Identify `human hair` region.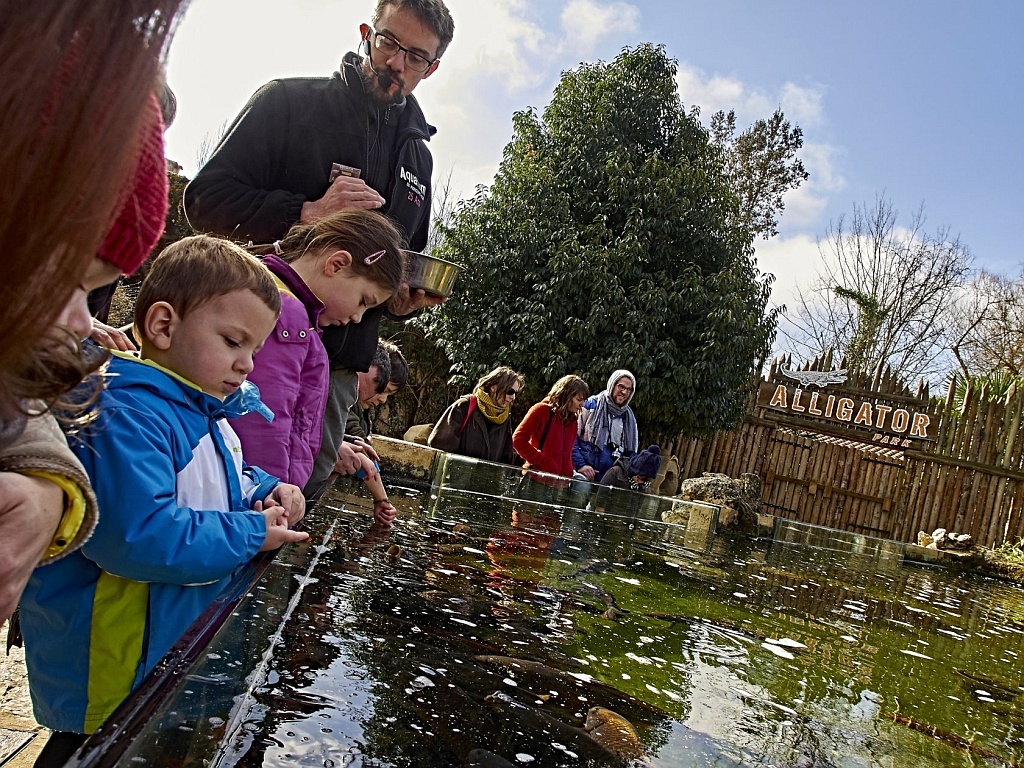
Region: 151:84:177:129.
